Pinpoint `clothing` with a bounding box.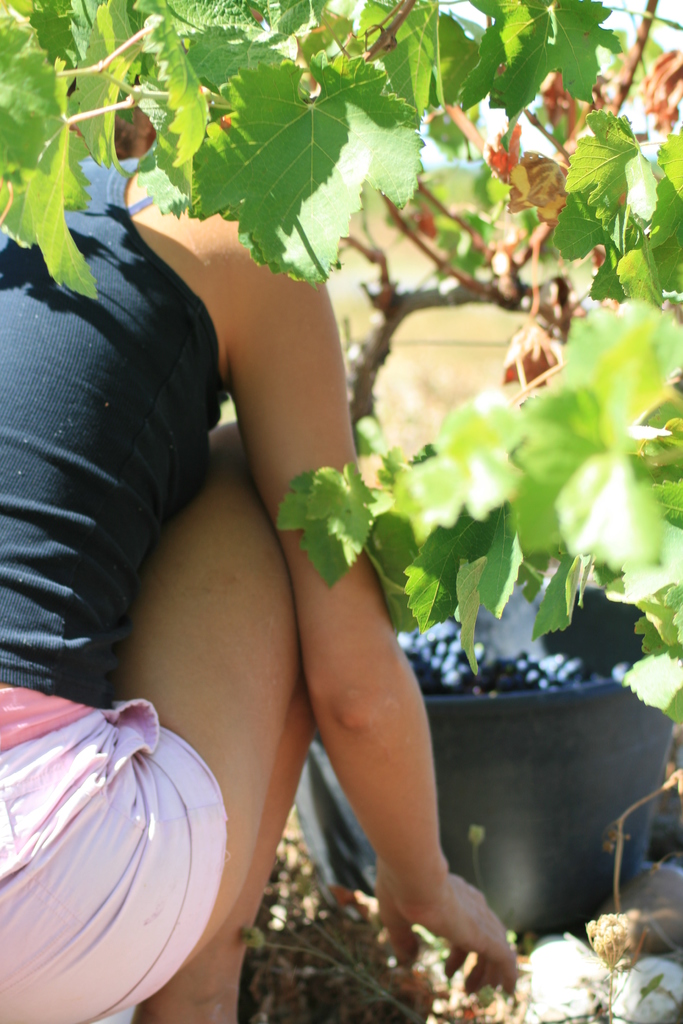
bbox(0, 147, 236, 1023).
